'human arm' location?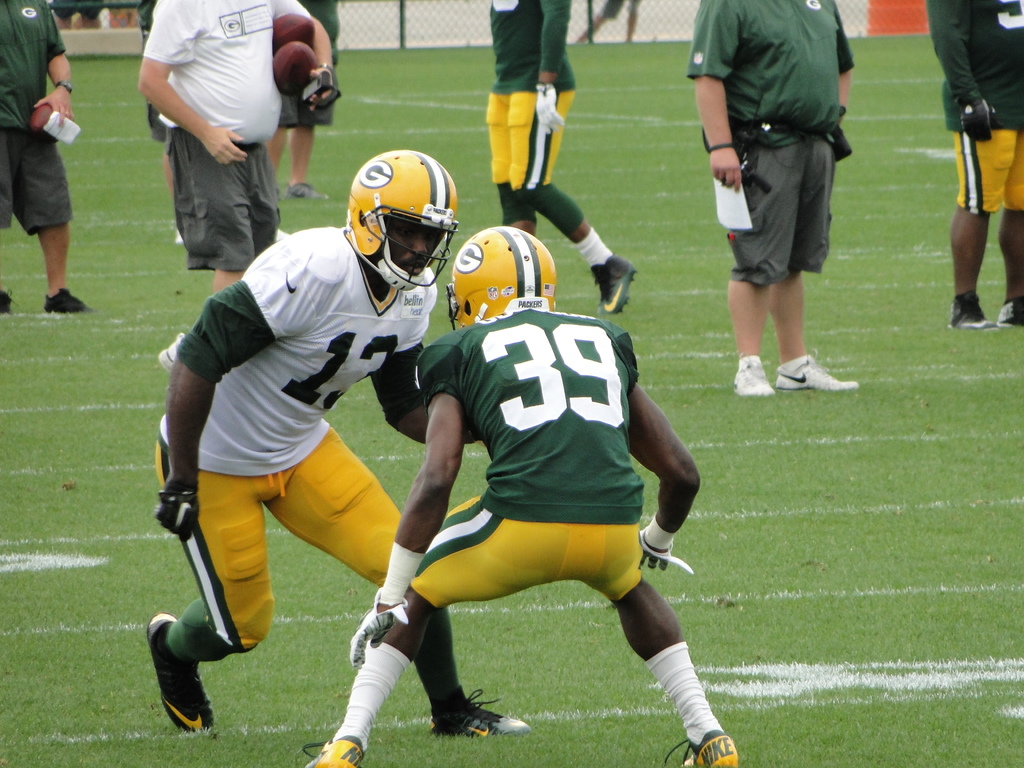
(x1=682, y1=0, x2=742, y2=188)
